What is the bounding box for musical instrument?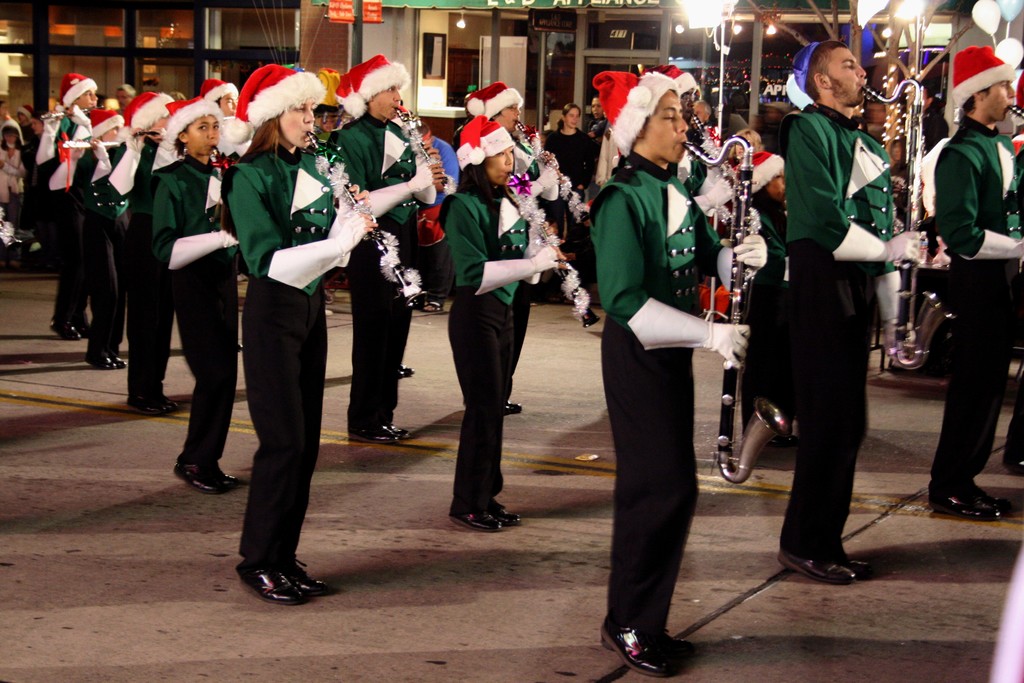
[x1=691, y1=114, x2=751, y2=208].
